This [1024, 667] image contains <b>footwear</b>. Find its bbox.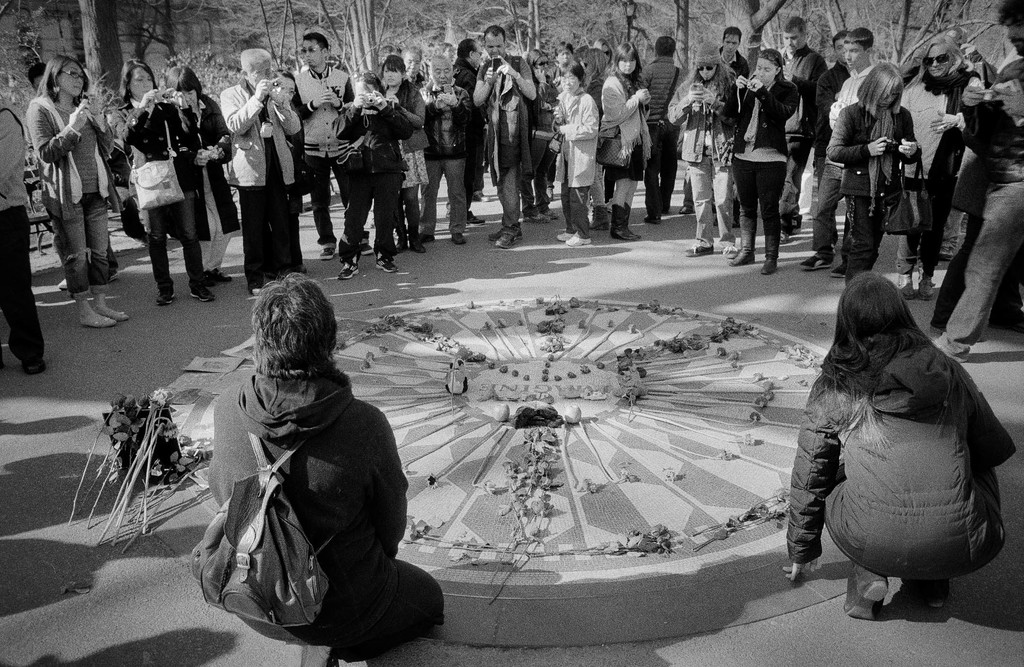
detection(557, 229, 575, 245).
